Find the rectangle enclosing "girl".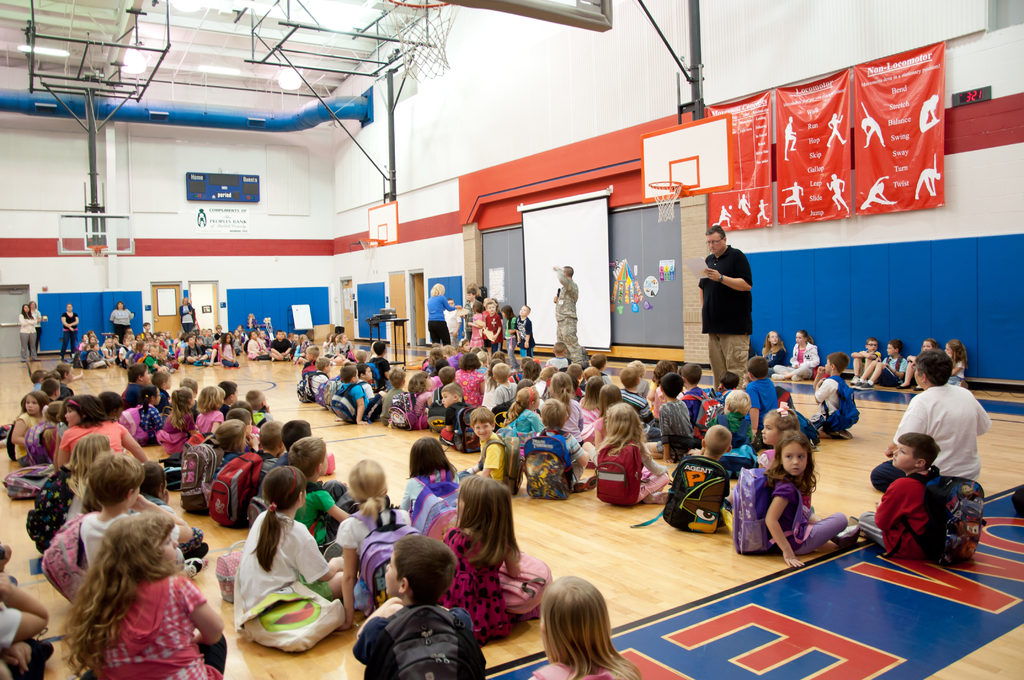
(x1=100, y1=295, x2=136, y2=343).
